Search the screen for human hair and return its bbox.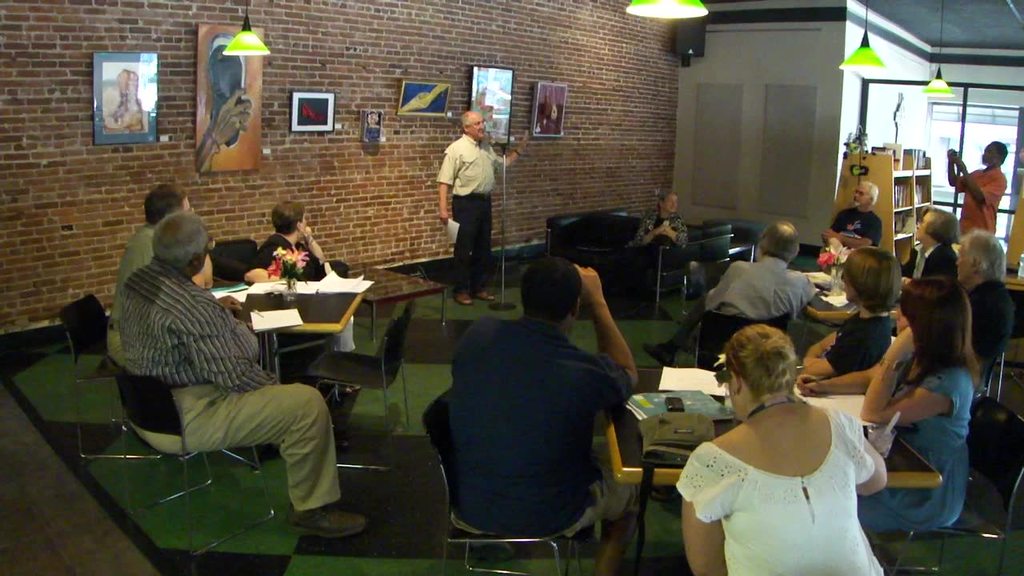
Found: 153, 212, 204, 269.
